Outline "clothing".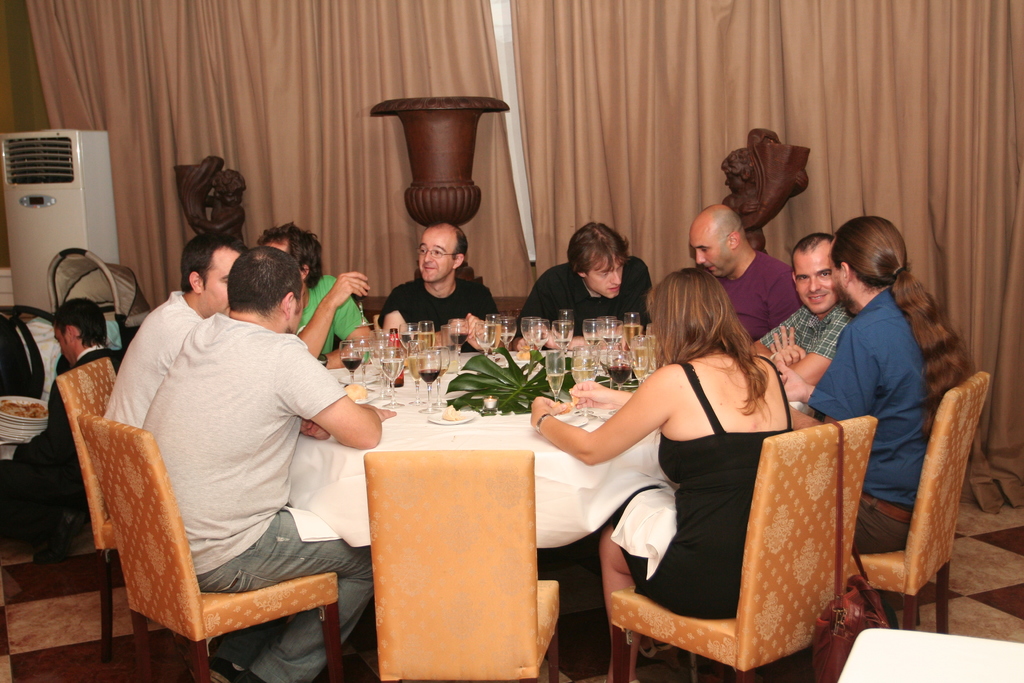
Outline: locate(714, 249, 801, 343).
